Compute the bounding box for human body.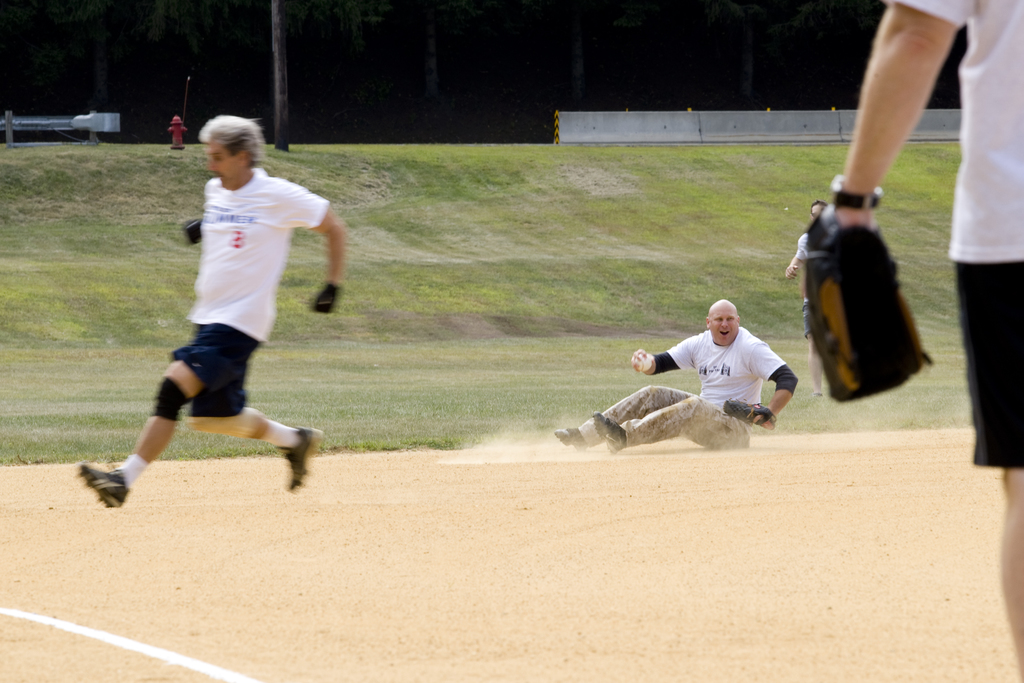
BBox(783, 228, 829, 401).
